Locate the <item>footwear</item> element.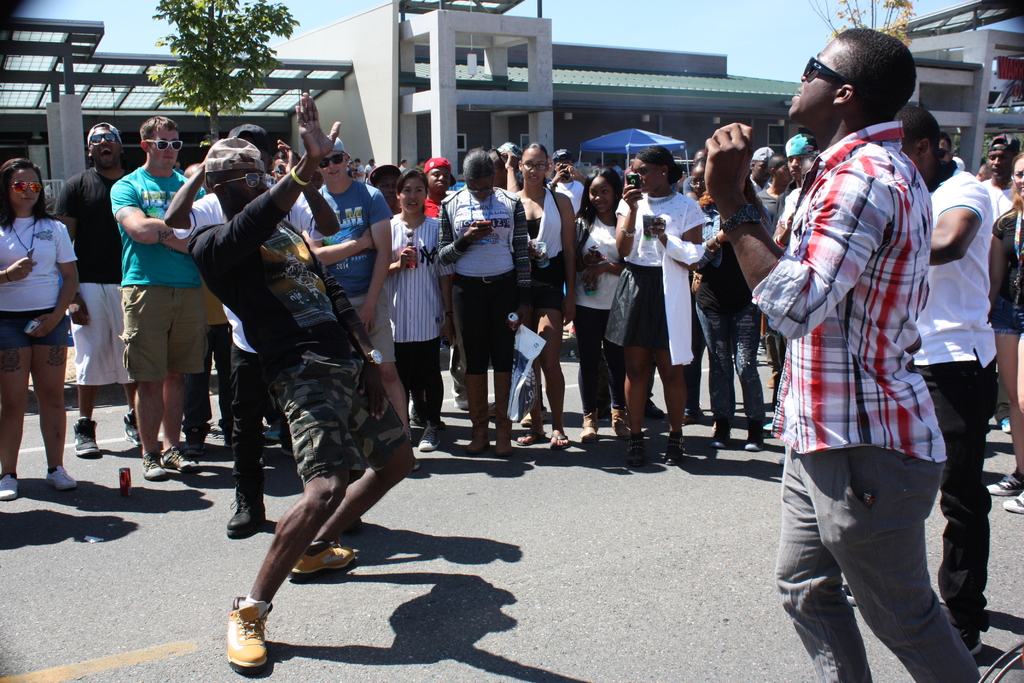
Element bbox: bbox(63, 414, 107, 463).
